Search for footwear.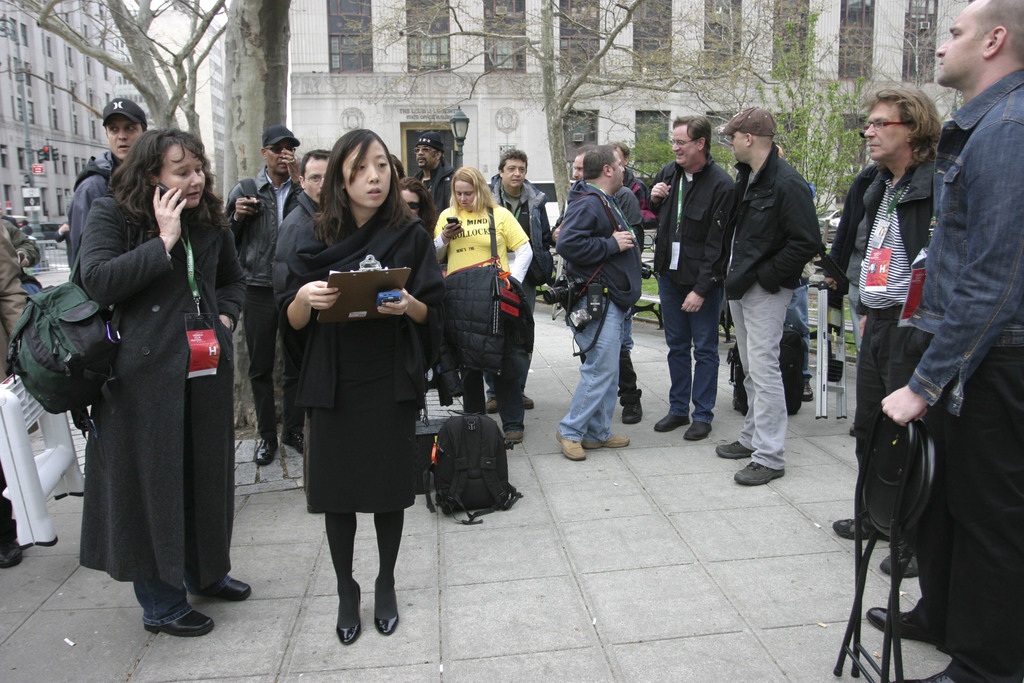
Found at bbox=[867, 602, 948, 644].
